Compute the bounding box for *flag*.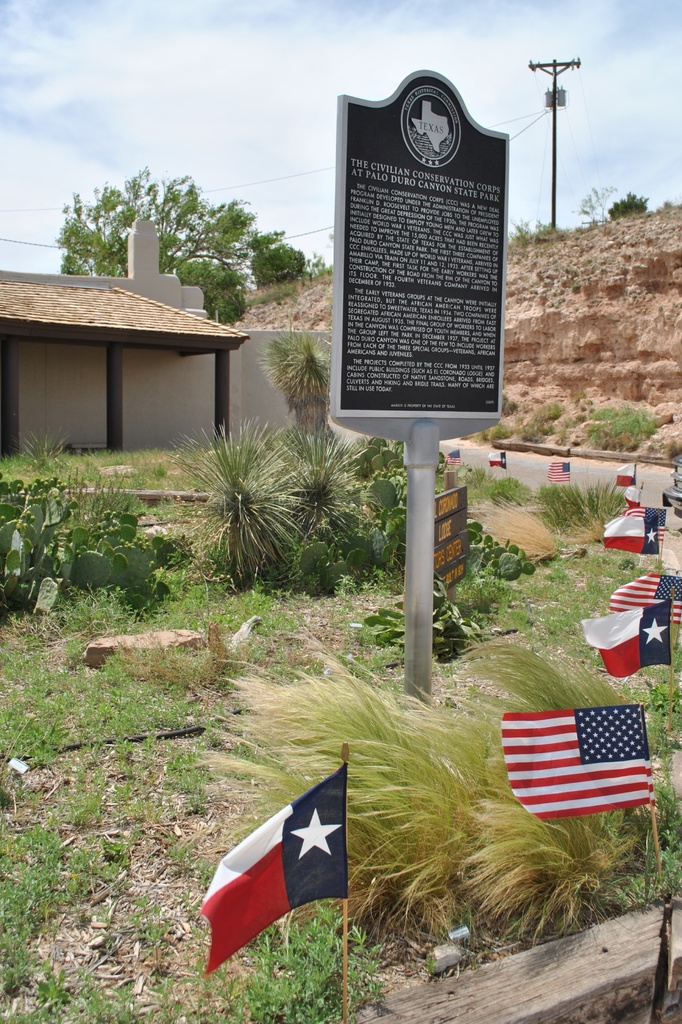
572:591:675:676.
